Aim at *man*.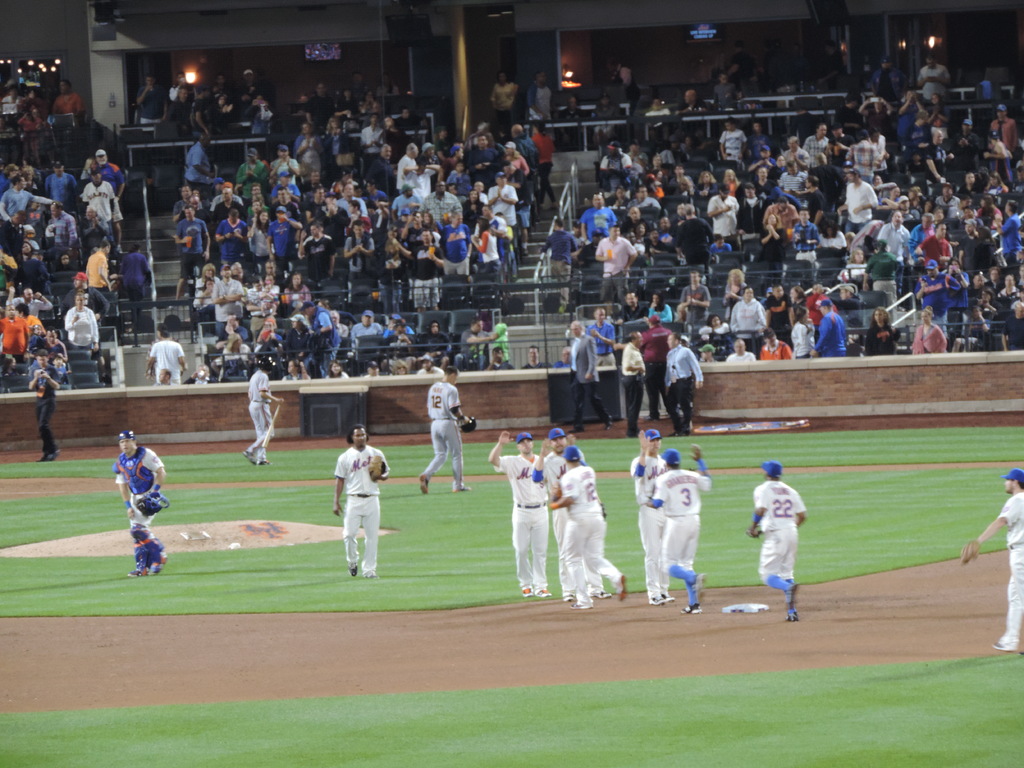
Aimed at <bbox>725, 337, 761, 364</bbox>.
